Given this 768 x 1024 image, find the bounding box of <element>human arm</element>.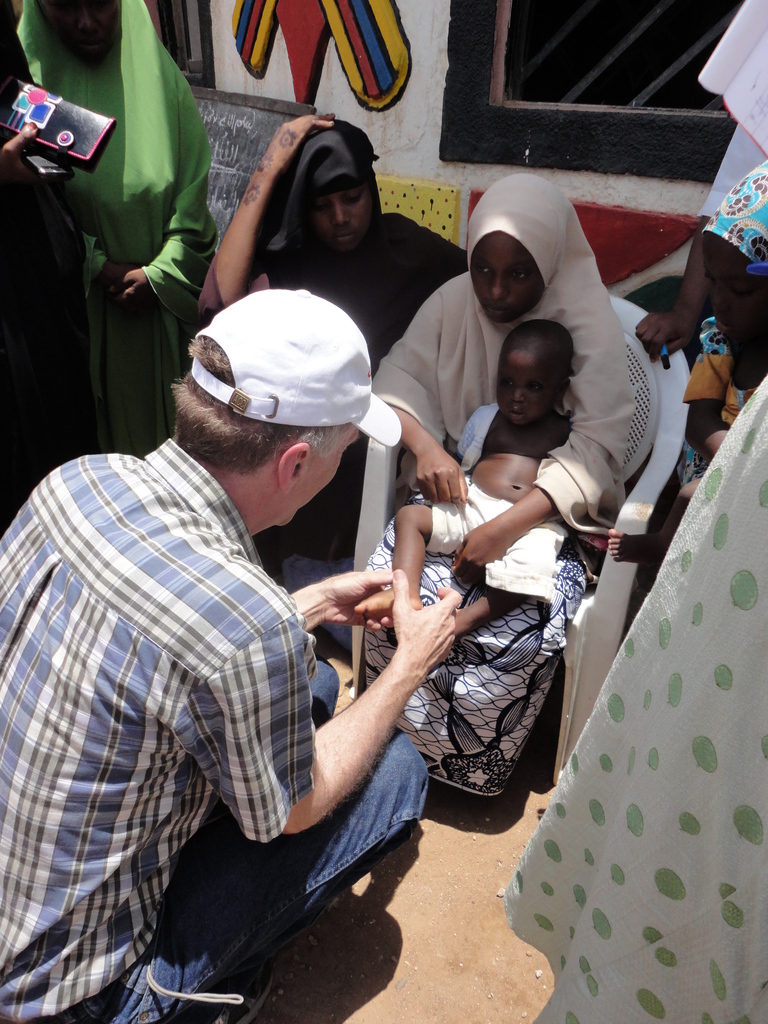
bbox=(360, 284, 464, 504).
